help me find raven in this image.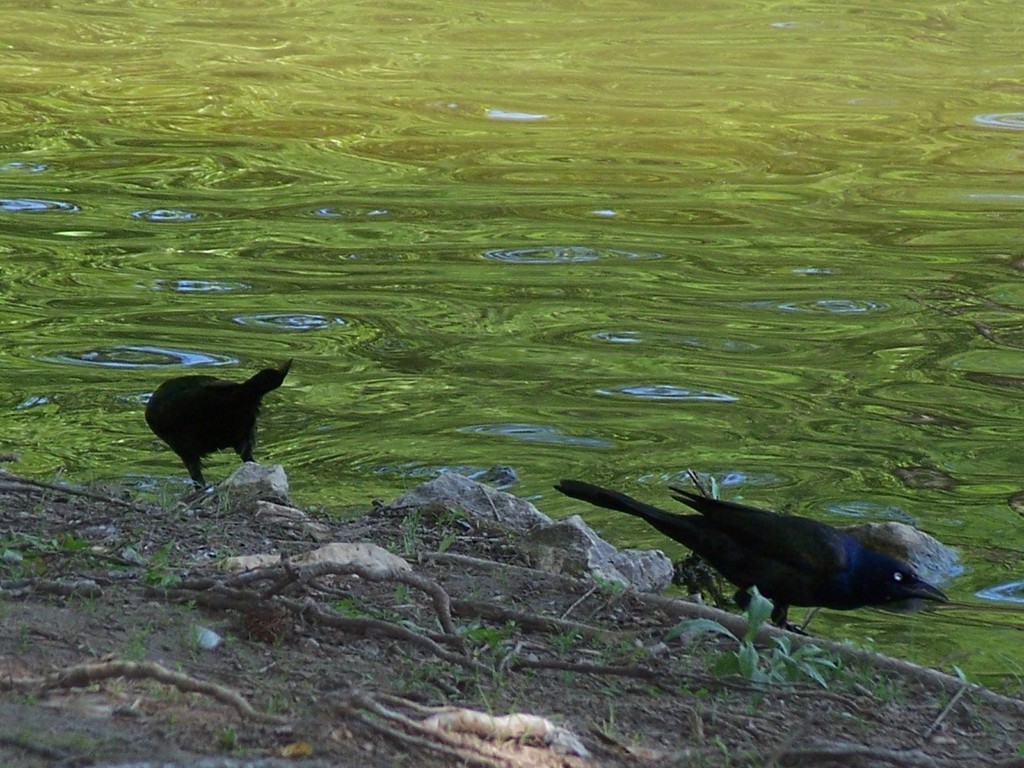
Found it: bbox(578, 474, 974, 633).
